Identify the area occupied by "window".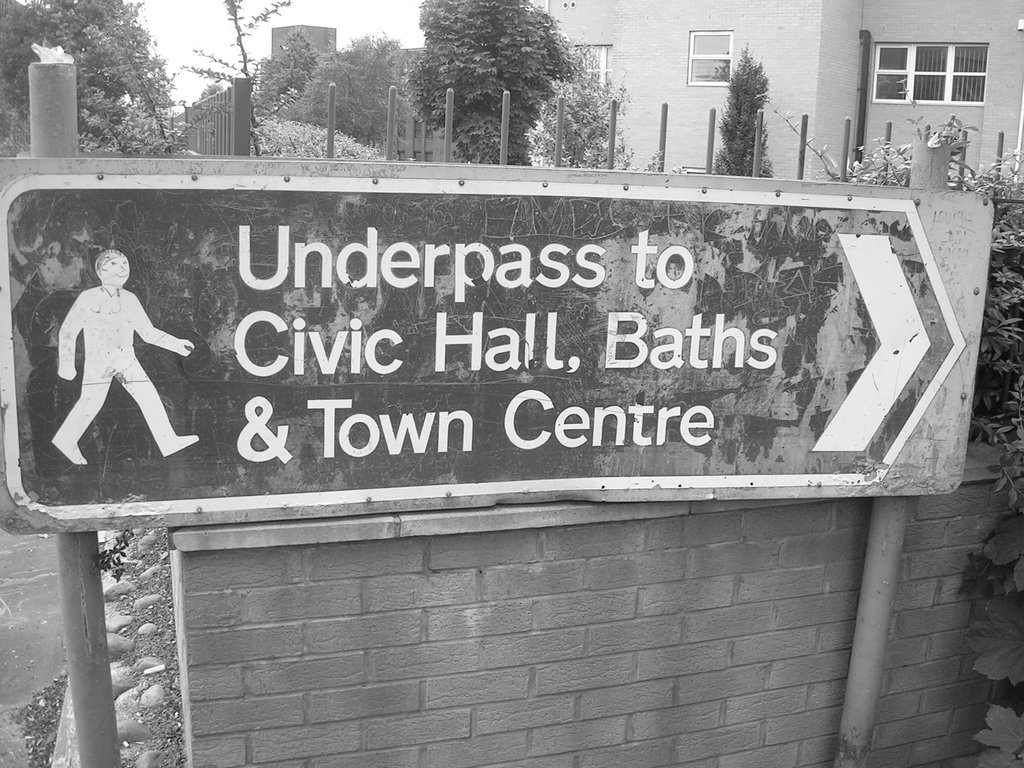
Area: crop(575, 43, 614, 90).
